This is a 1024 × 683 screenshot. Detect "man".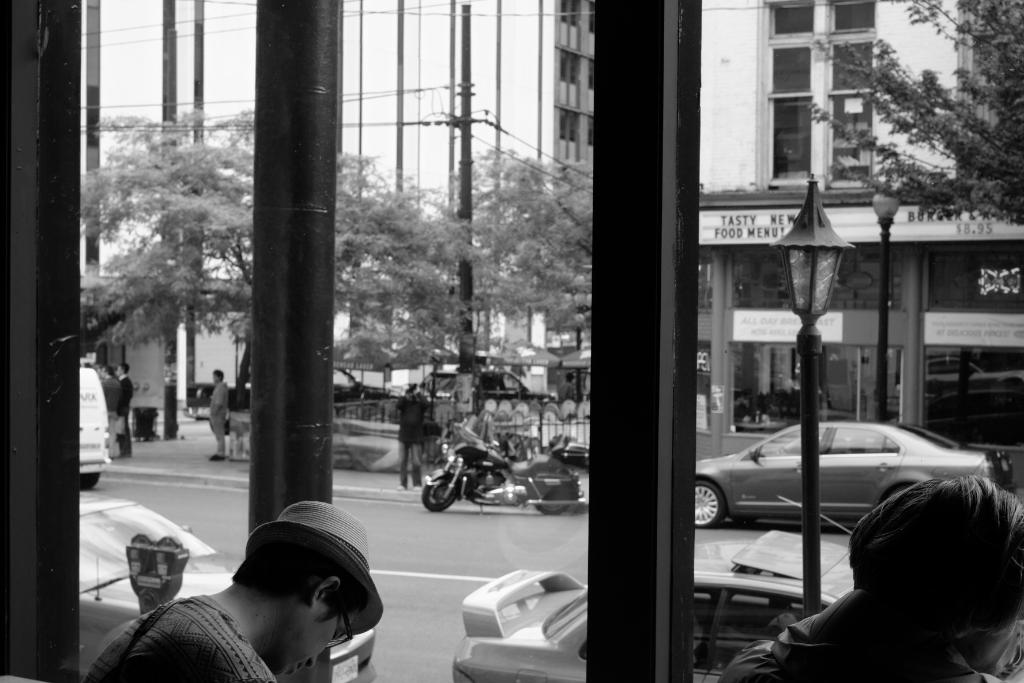
select_region(209, 367, 230, 461).
